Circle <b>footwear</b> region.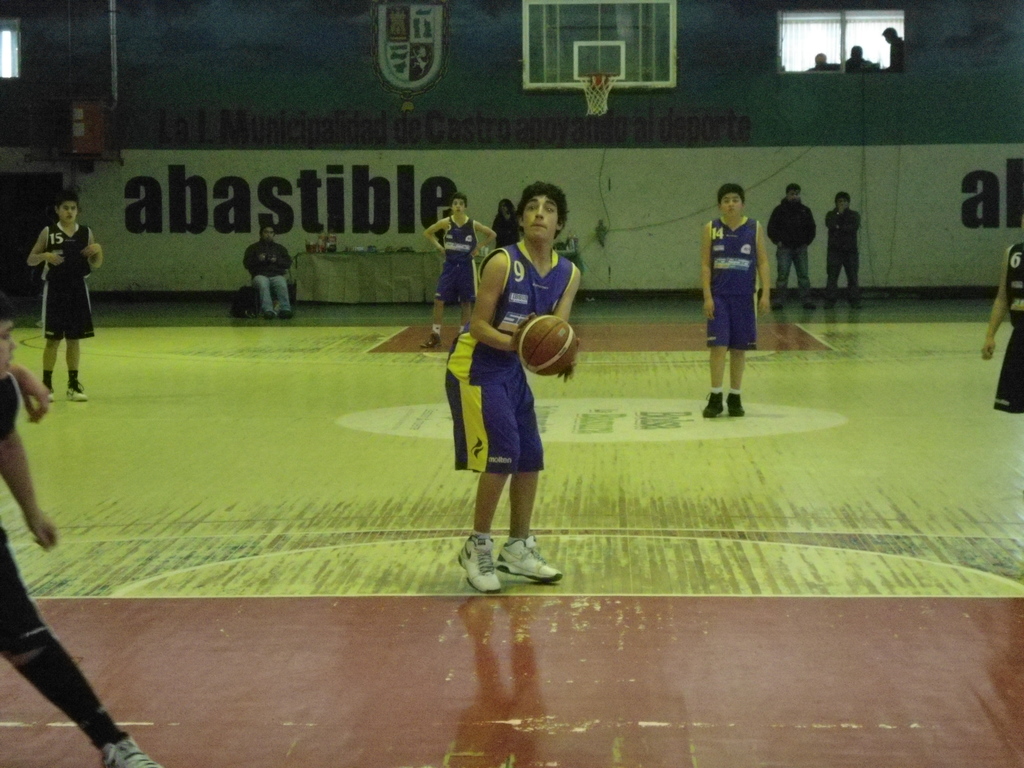
Region: 65:369:92:401.
